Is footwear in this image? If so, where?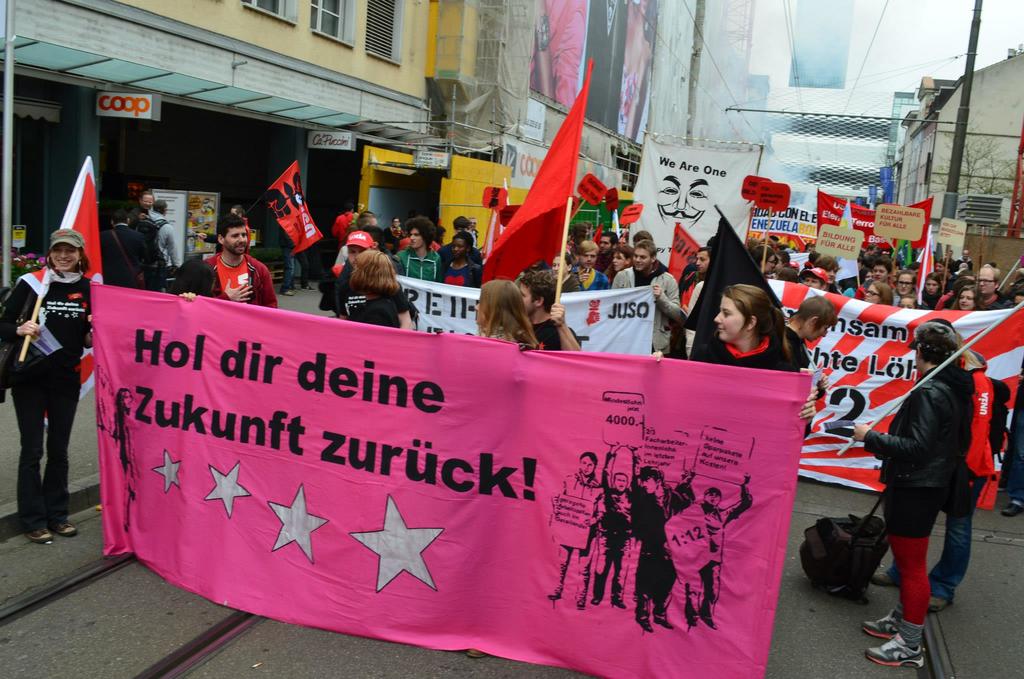
Yes, at locate(867, 630, 921, 666).
